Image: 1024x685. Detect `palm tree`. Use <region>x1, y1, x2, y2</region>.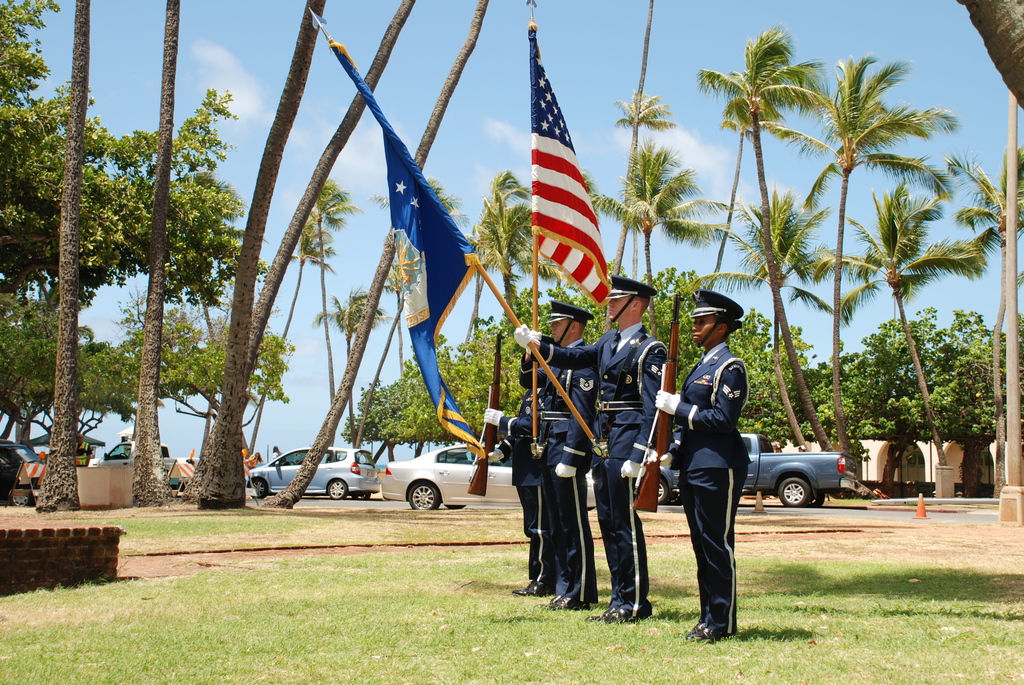
<region>691, 17, 838, 453</region>.
